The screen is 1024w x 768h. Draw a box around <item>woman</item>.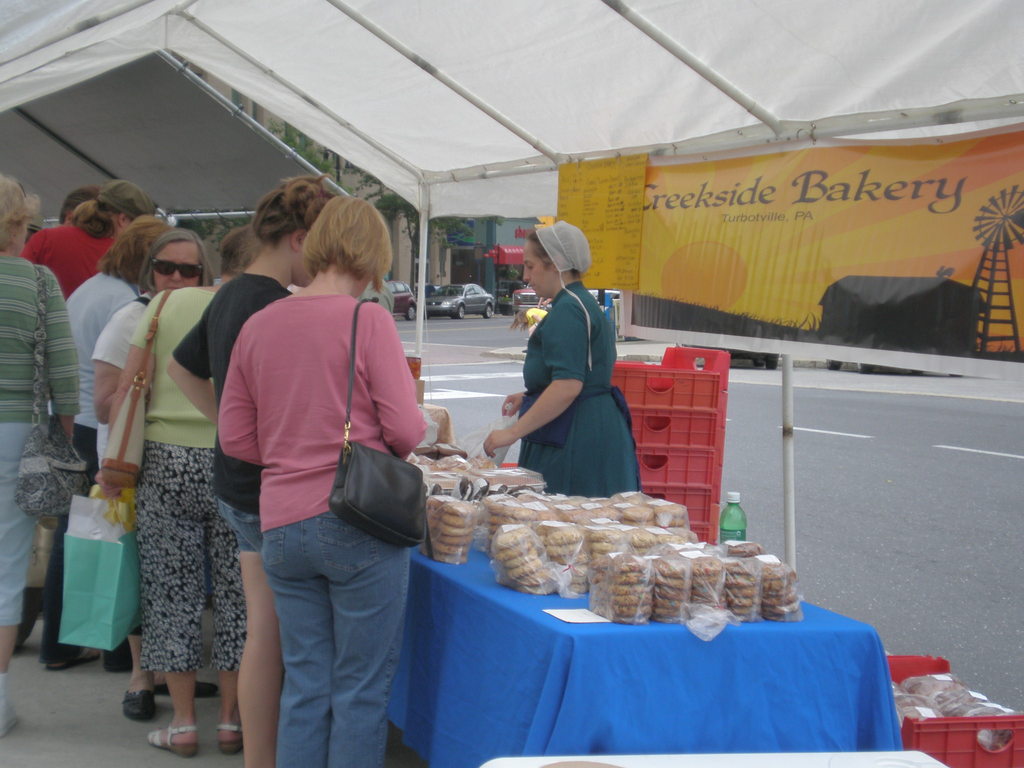
[left=87, top=225, right=223, bottom=728].
